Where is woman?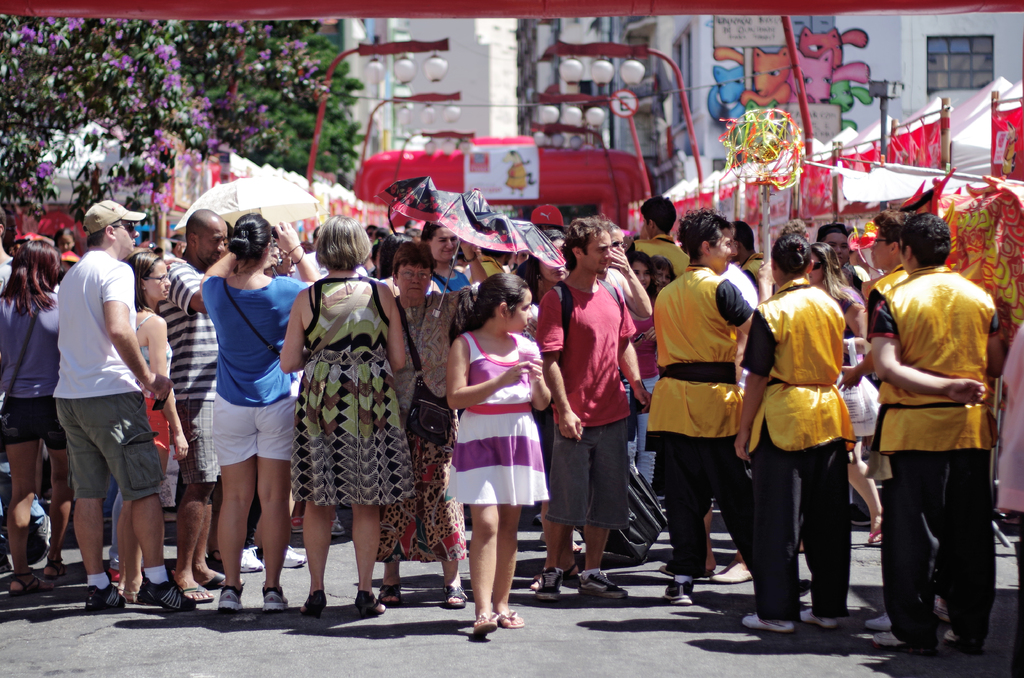
bbox=[505, 226, 582, 542].
